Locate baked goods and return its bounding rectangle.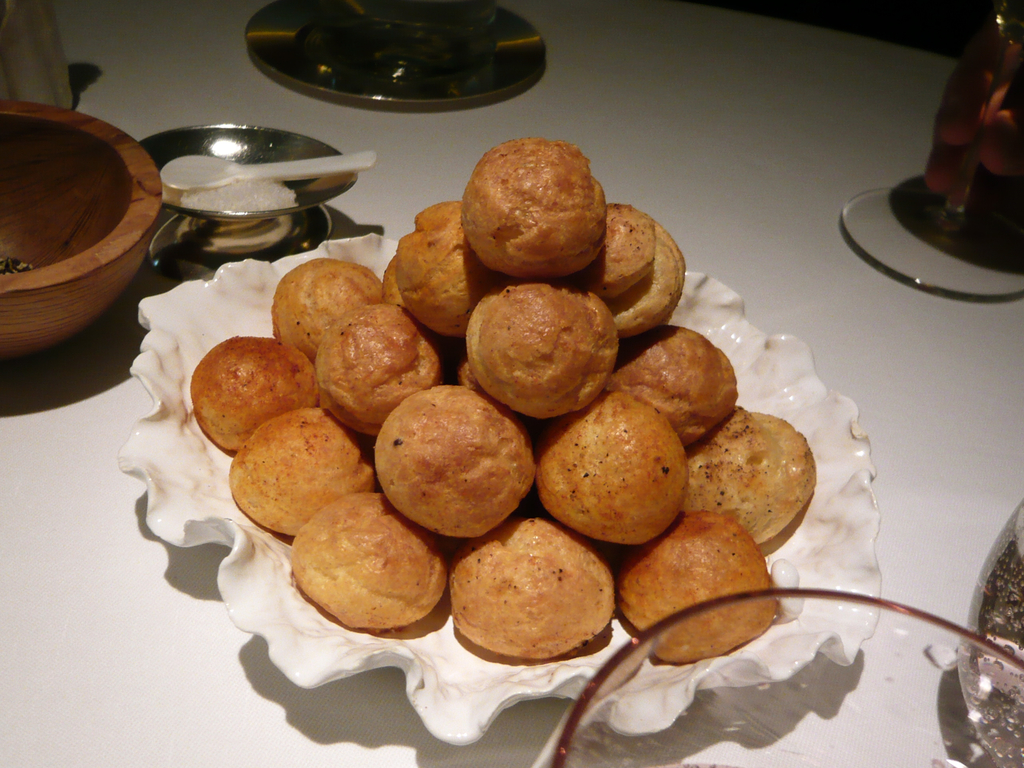
x1=396 y1=202 x2=505 y2=336.
